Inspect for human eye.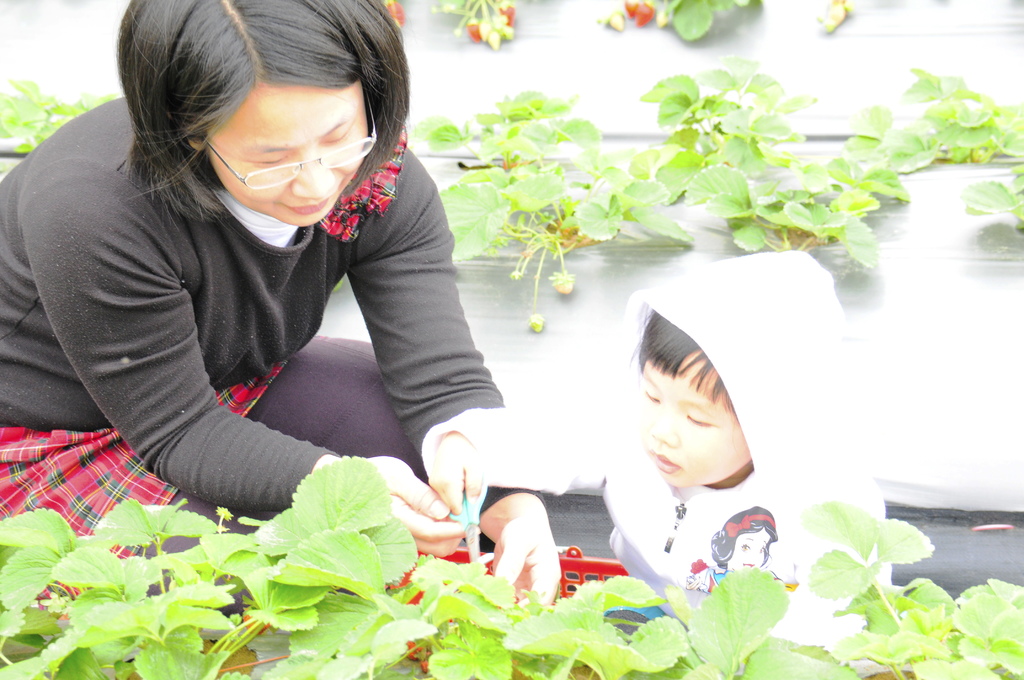
Inspection: x1=641 y1=384 x2=659 y2=405.
